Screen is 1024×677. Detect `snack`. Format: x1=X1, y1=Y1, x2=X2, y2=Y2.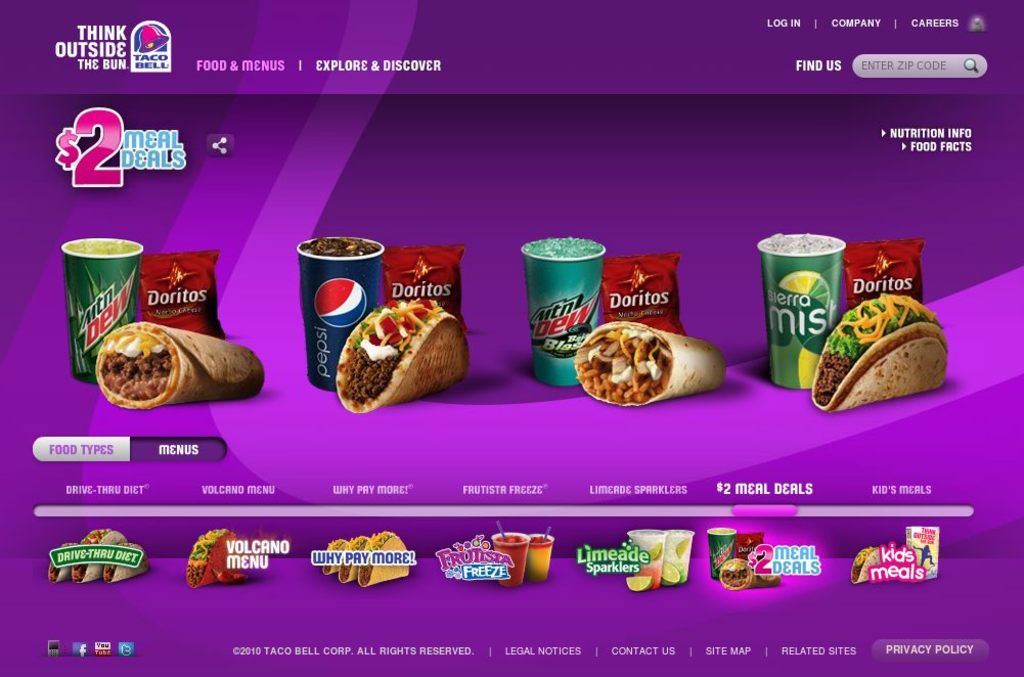
x1=188, y1=528, x2=246, y2=592.
